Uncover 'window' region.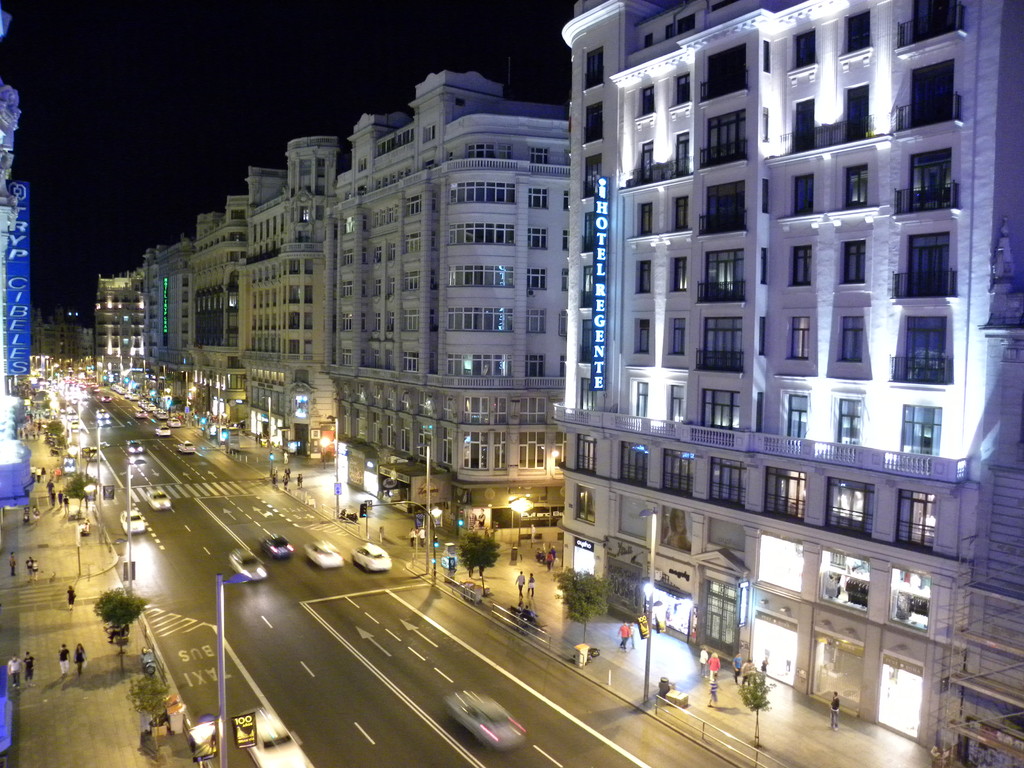
Uncovered: left=582, top=154, right=600, bottom=195.
